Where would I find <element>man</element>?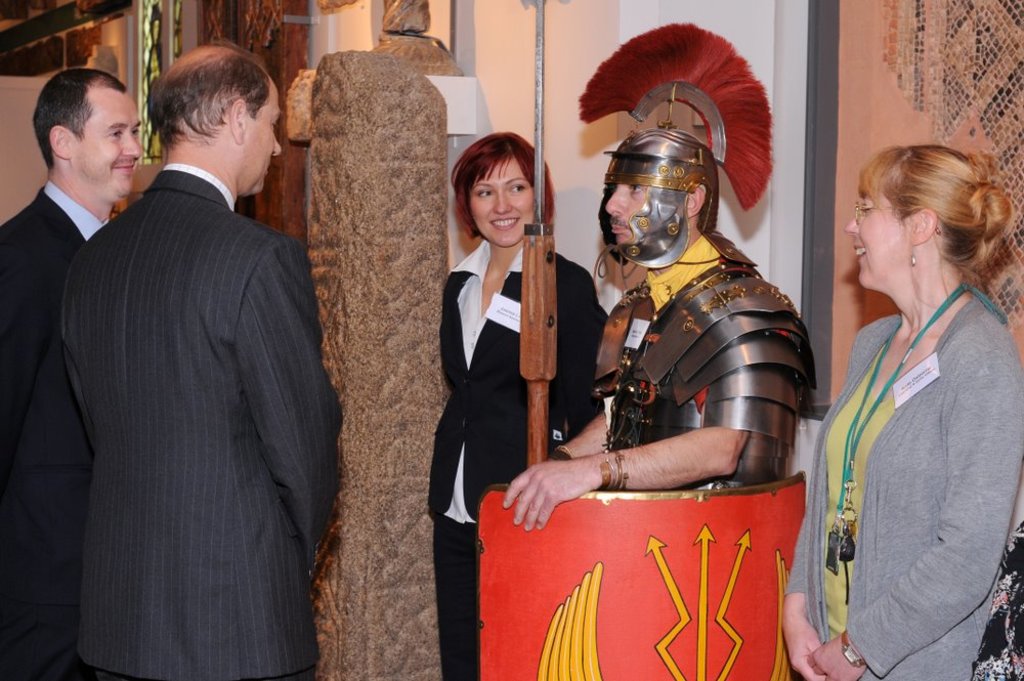
At (54,36,341,680).
